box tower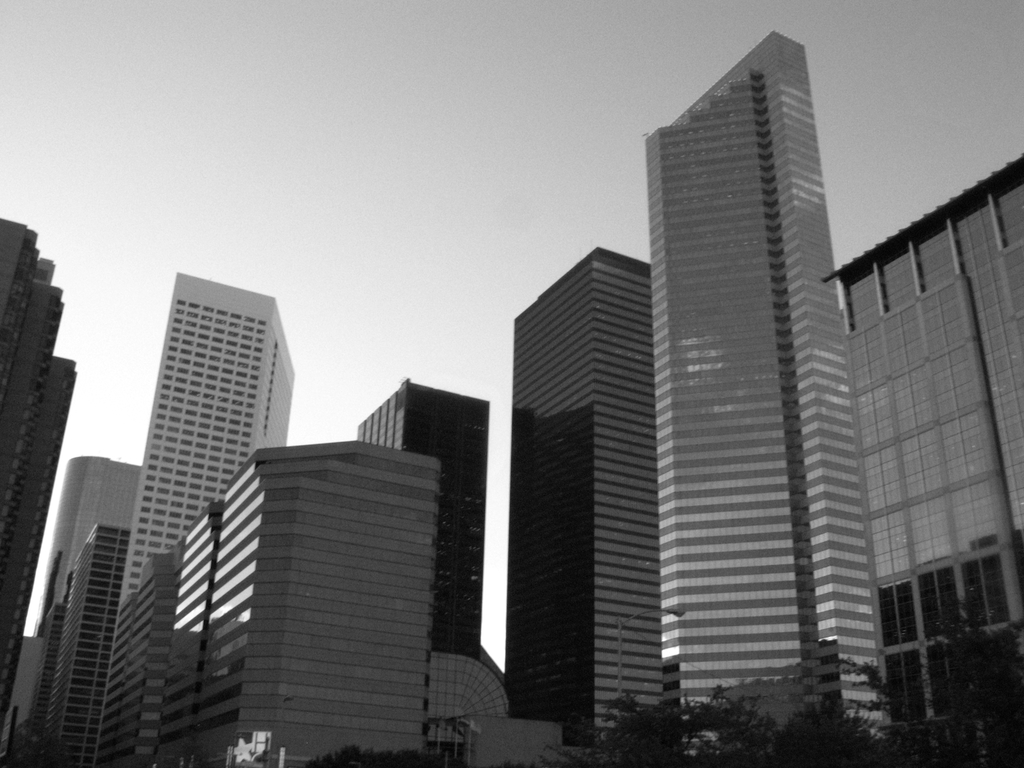
left=42, top=463, right=141, bottom=639
